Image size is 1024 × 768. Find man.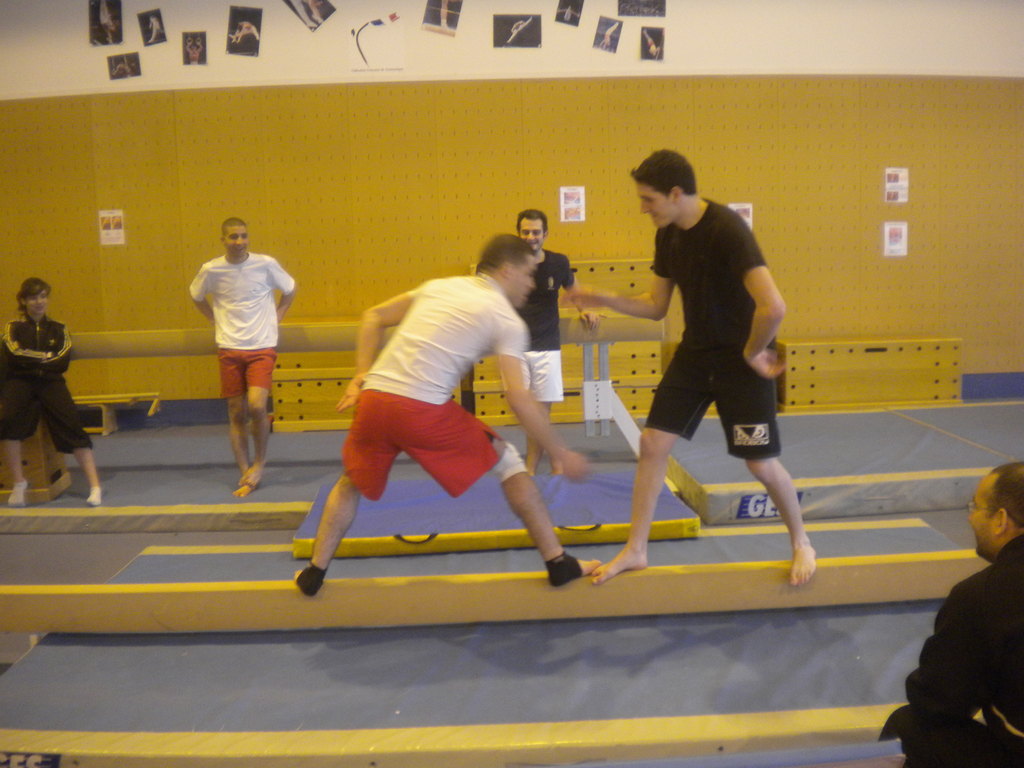
x1=562, y1=149, x2=816, y2=584.
